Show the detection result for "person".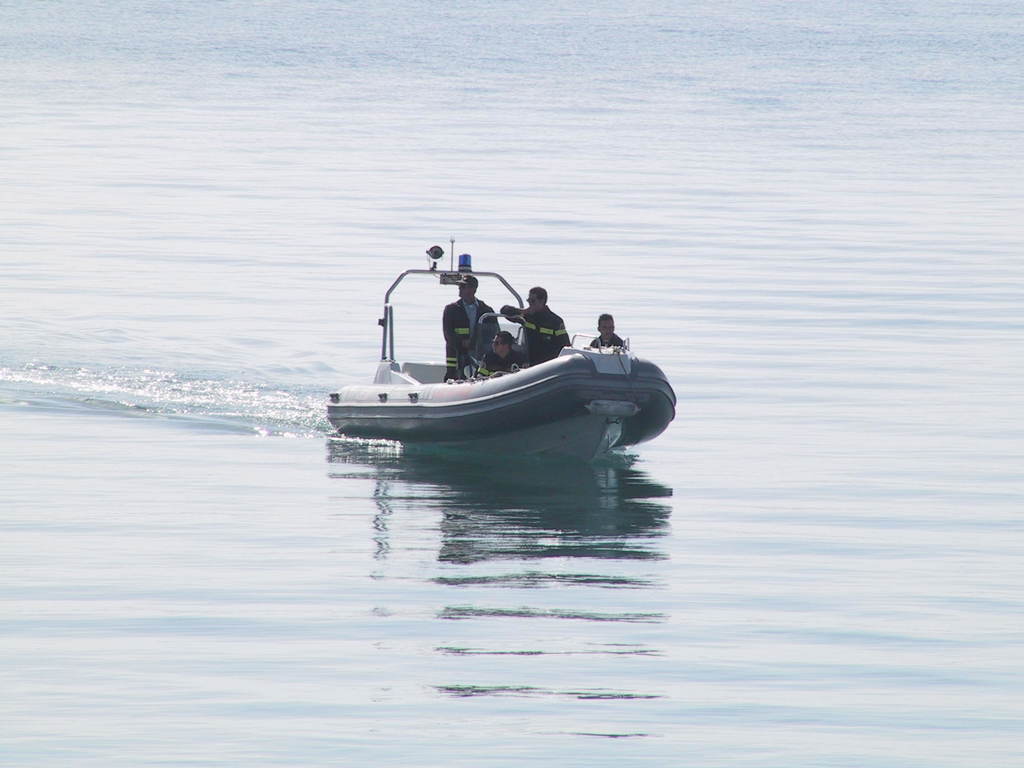
bbox(483, 335, 527, 380).
